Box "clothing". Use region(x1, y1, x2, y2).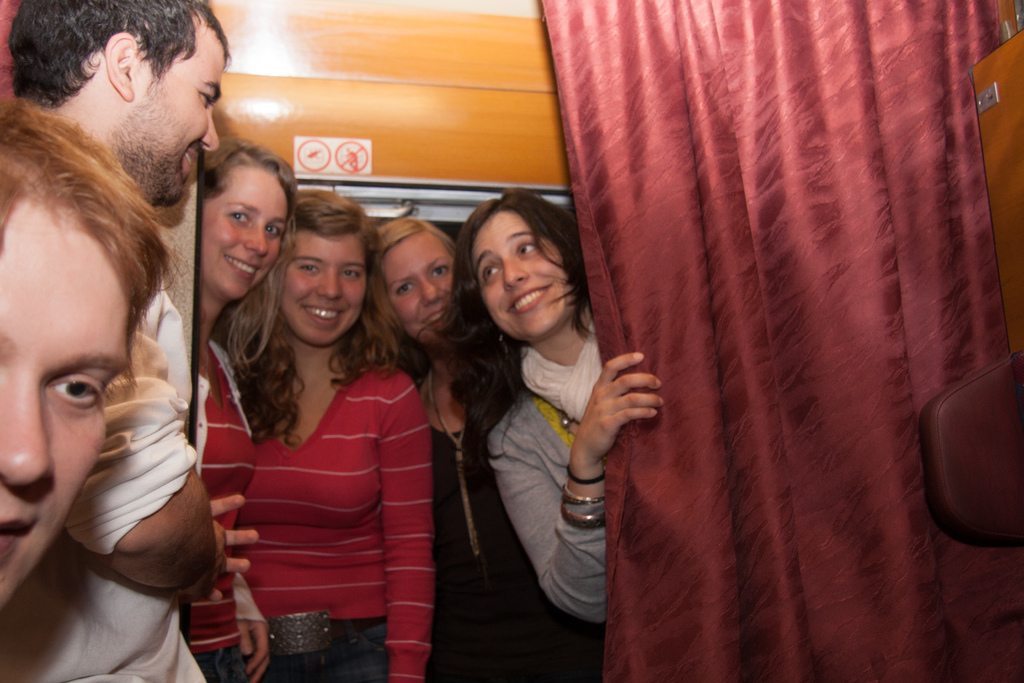
region(424, 361, 600, 682).
